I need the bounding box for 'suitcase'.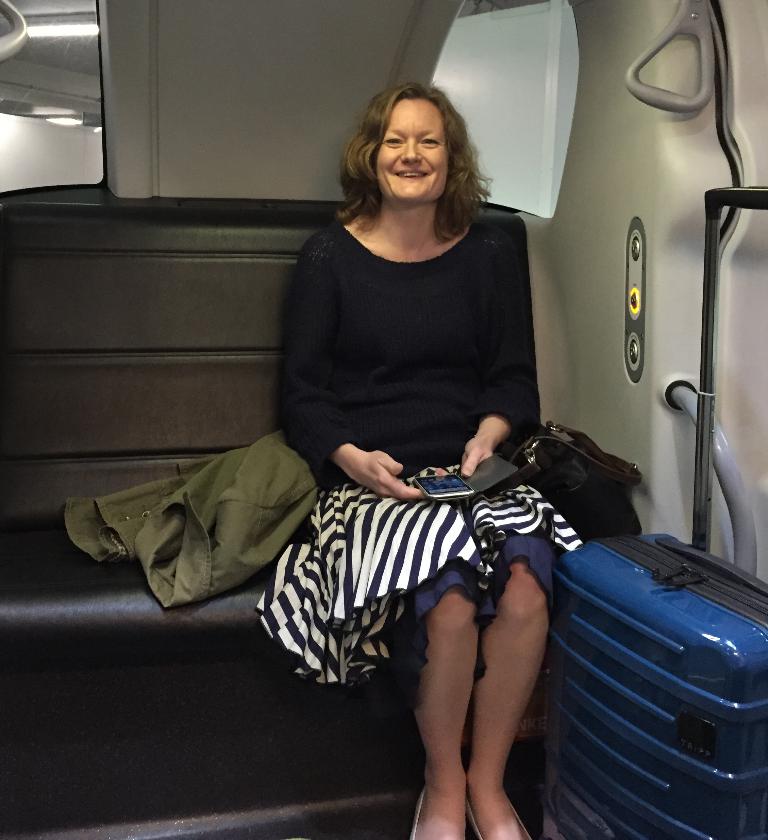
Here it is: x1=542 y1=183 x2=767 y2=839.
